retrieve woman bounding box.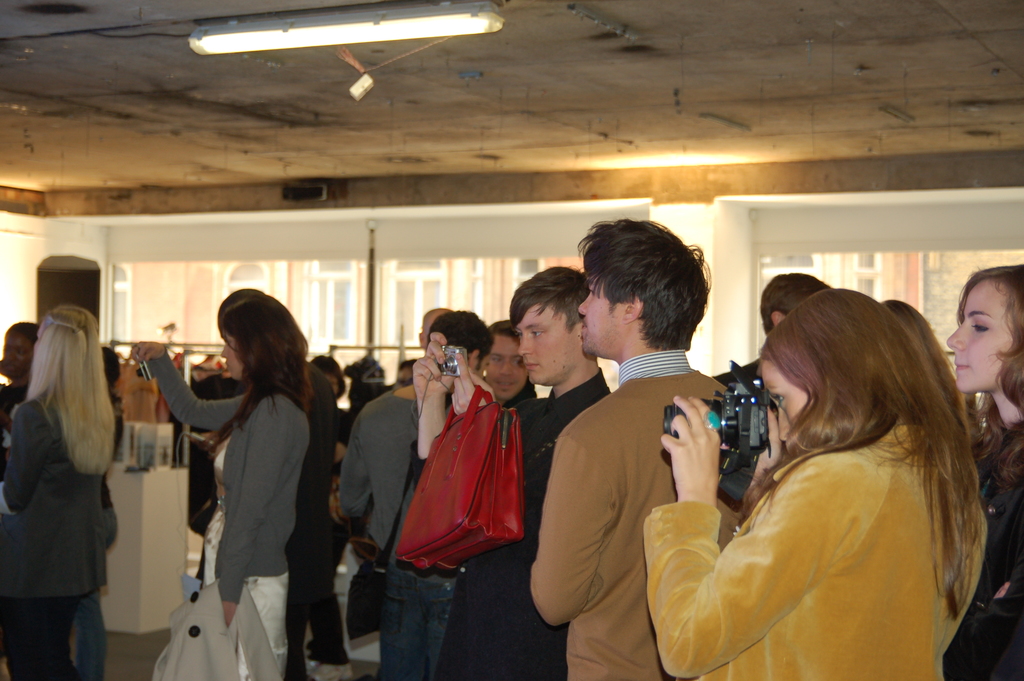
Bounding box: (646, 286, 988, 680).
